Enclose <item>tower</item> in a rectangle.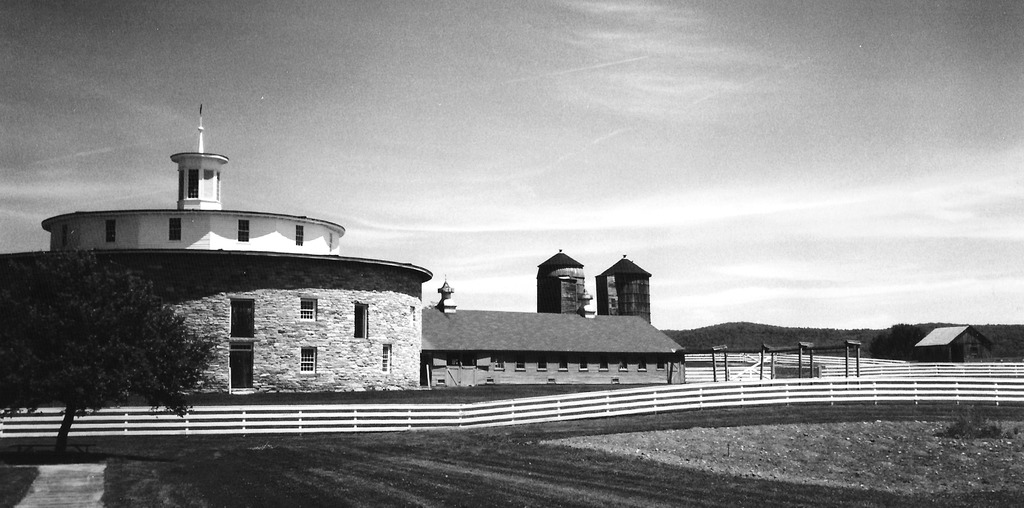
(589, 258, 653, 326).
